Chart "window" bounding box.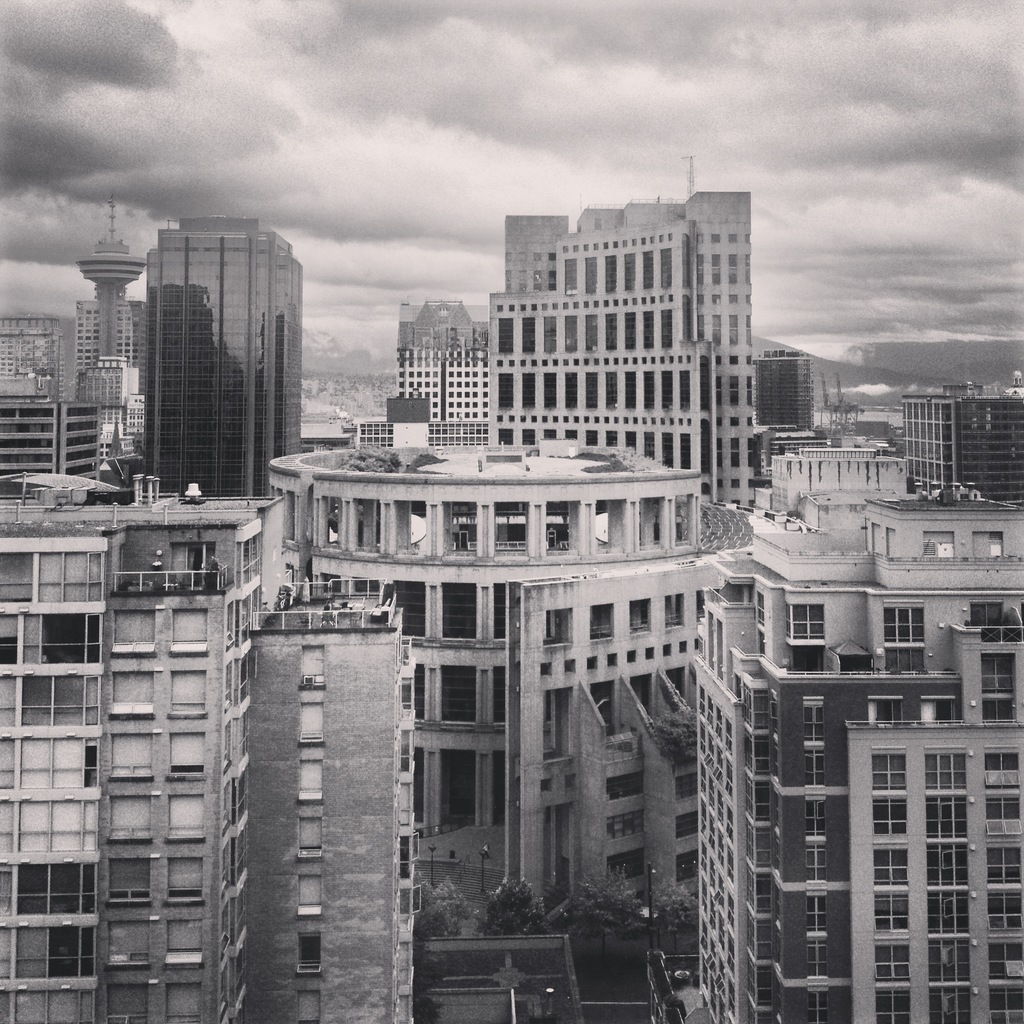
Charted: <bbox>926, 703, 949, 719</bbox>.
